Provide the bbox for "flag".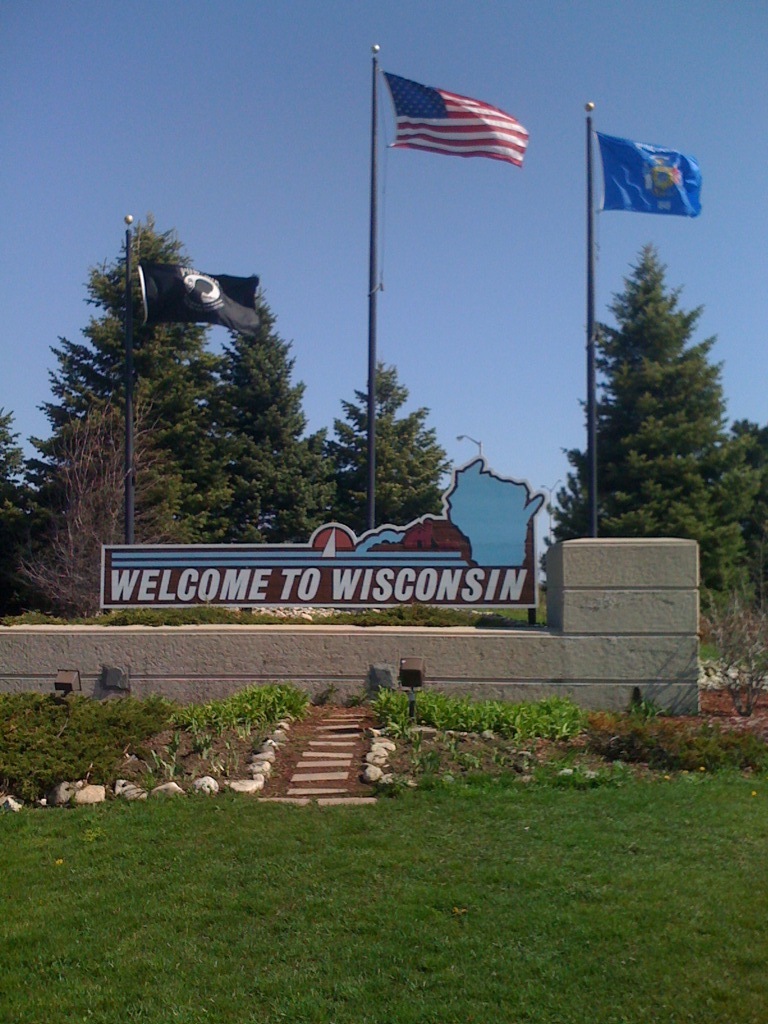
[left=586, top=134, right=700, bottom=221].
